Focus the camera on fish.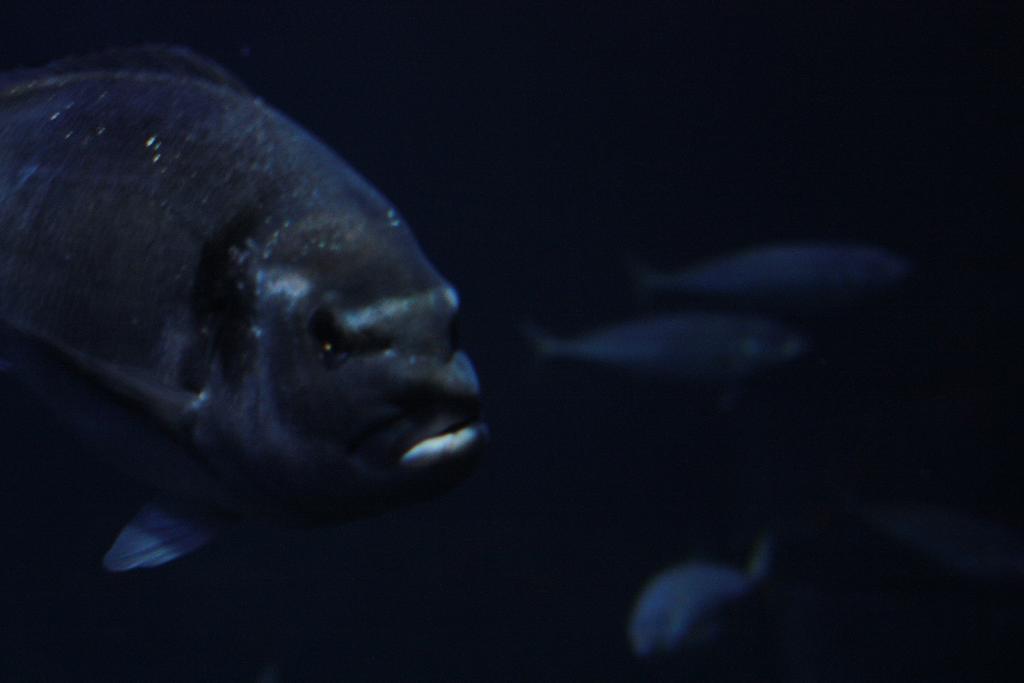
Focus region: bbox=[0, 37, 477, 578].
